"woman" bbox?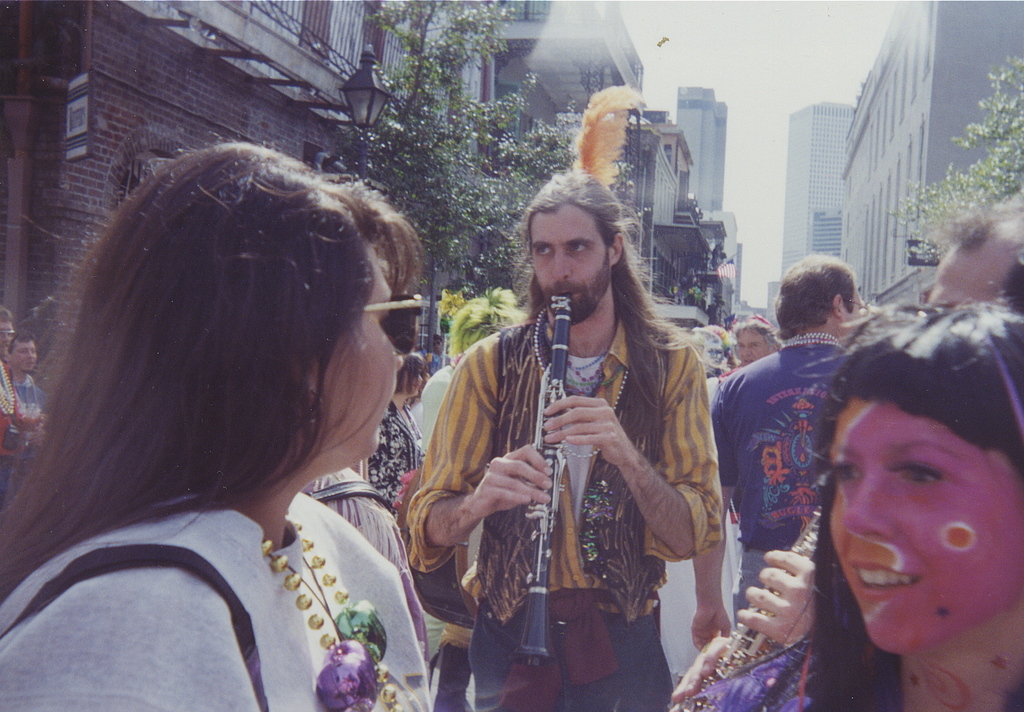
[0, 111, 456, 709]
